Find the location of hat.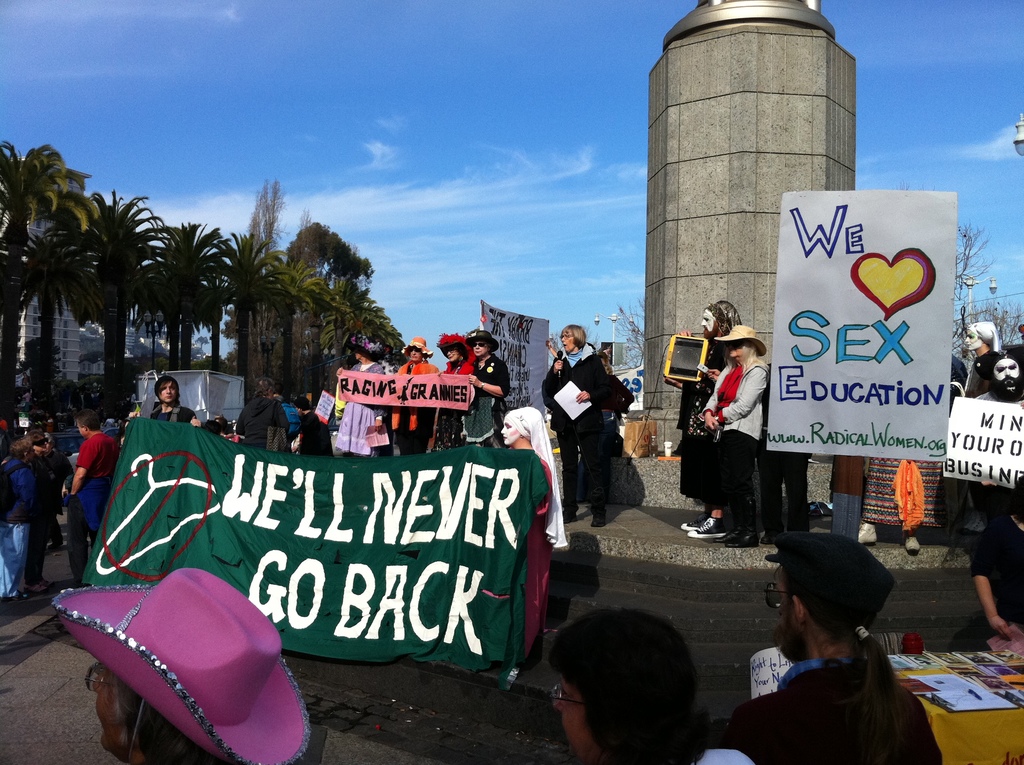
Location: {"left": 435, "top": 339, "right": 465, "bottom": 357}.
